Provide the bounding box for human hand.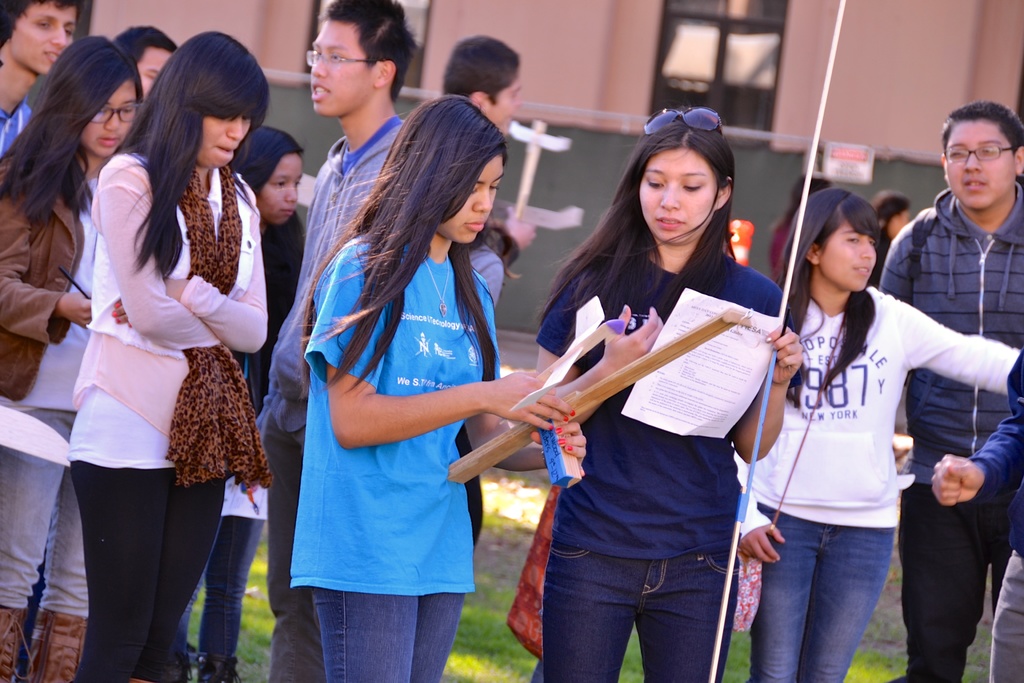
left=489, top=369, right=575, bottom=433.
